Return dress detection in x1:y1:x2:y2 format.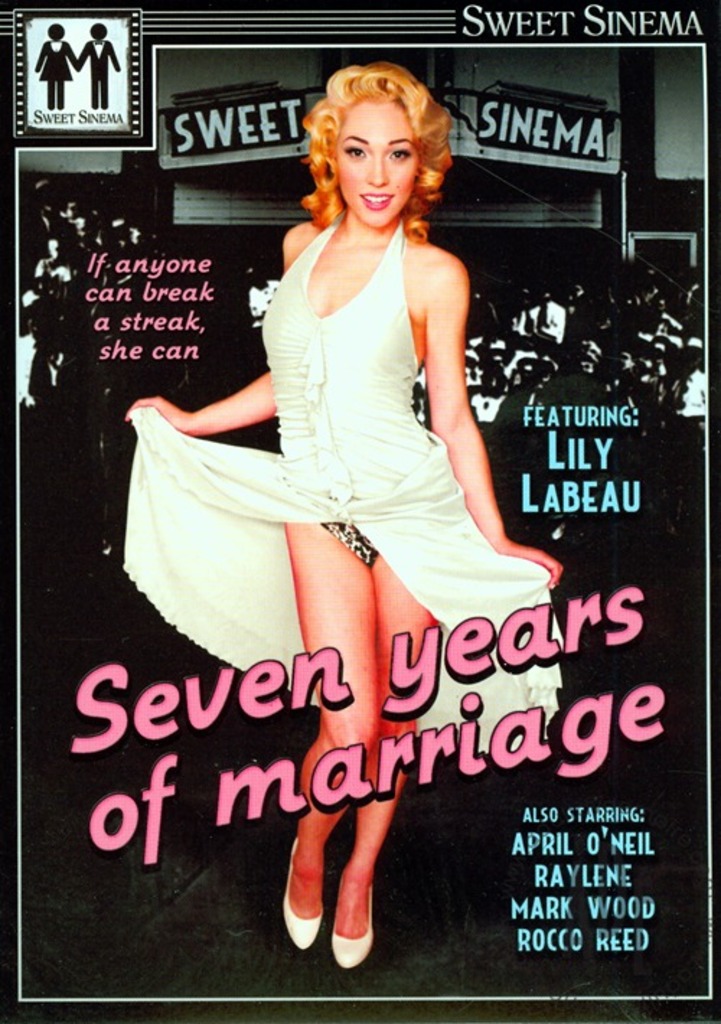
118:211:562:753.
